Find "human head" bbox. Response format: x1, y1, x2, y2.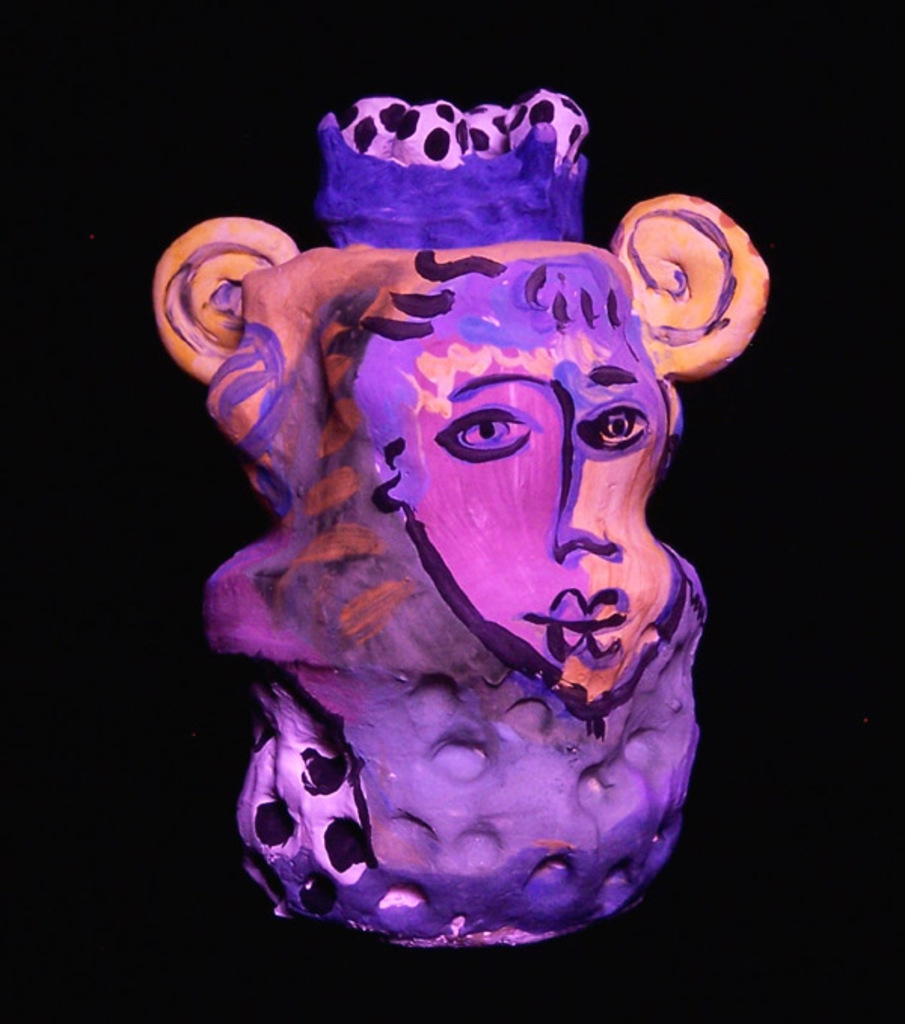
152, 87, 771, 944.
